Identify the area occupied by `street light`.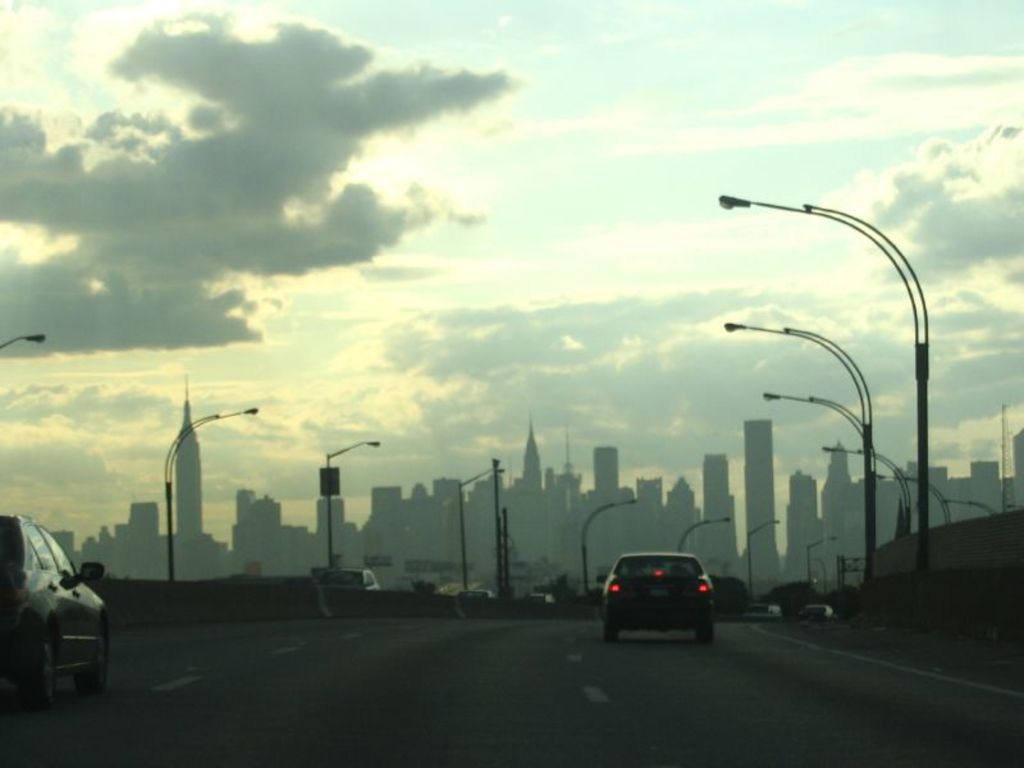
Area: select_region(321, 440, 380, 576).
